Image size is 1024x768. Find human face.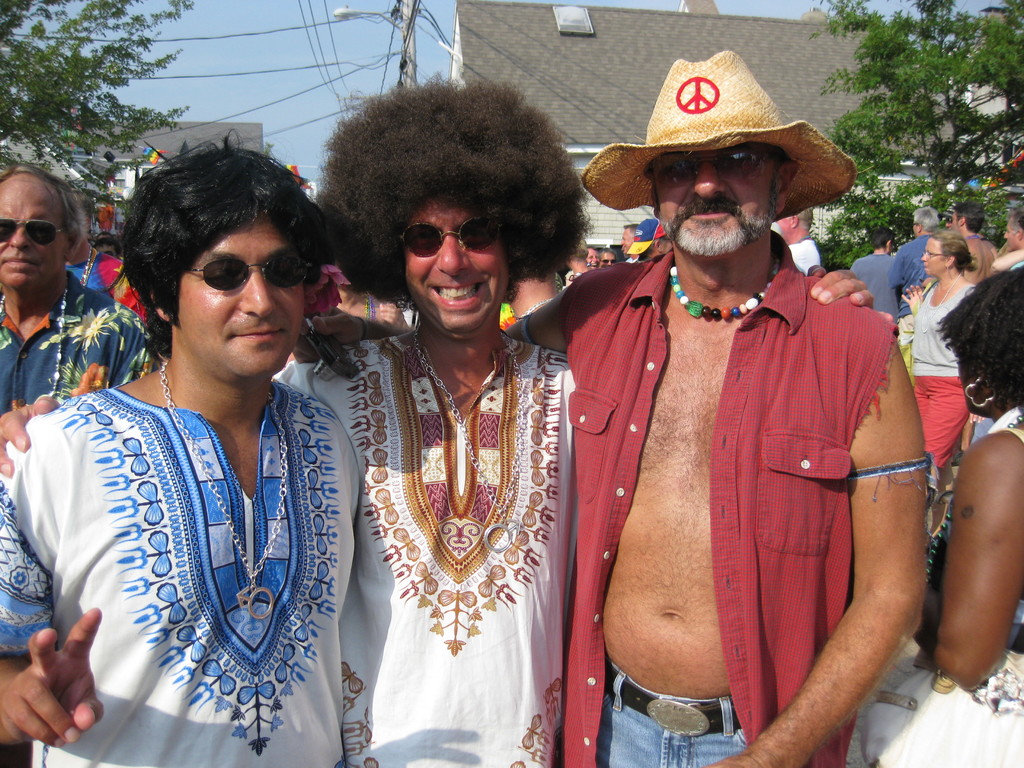
(left=0, top=180, right=67, bottom=294).
